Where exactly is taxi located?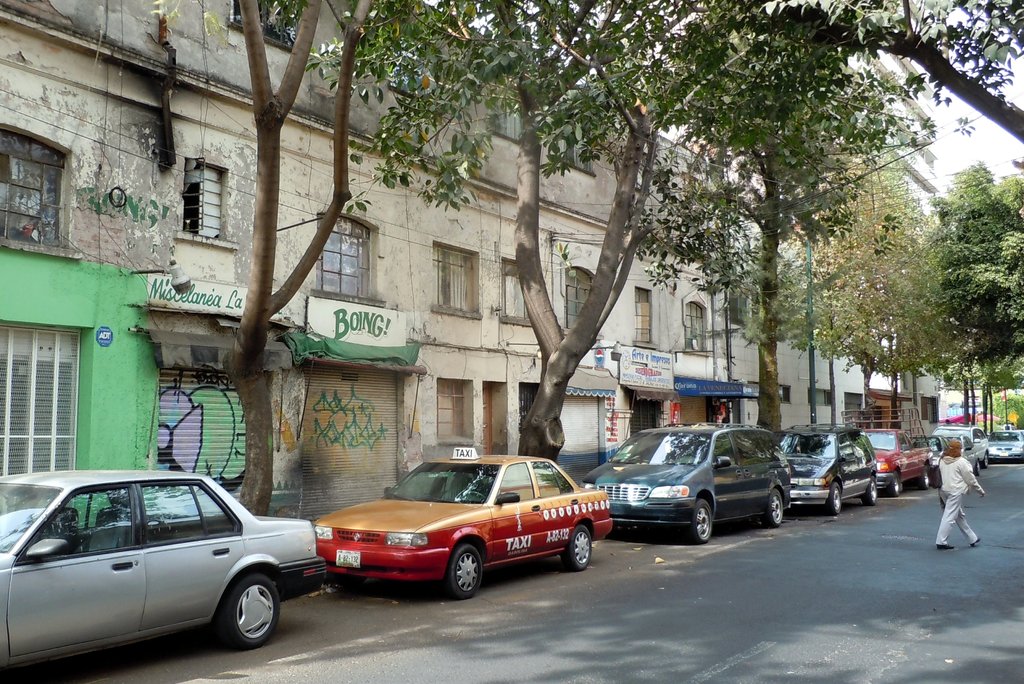
Its bounding box is locate(291, 445, 616, 603).
